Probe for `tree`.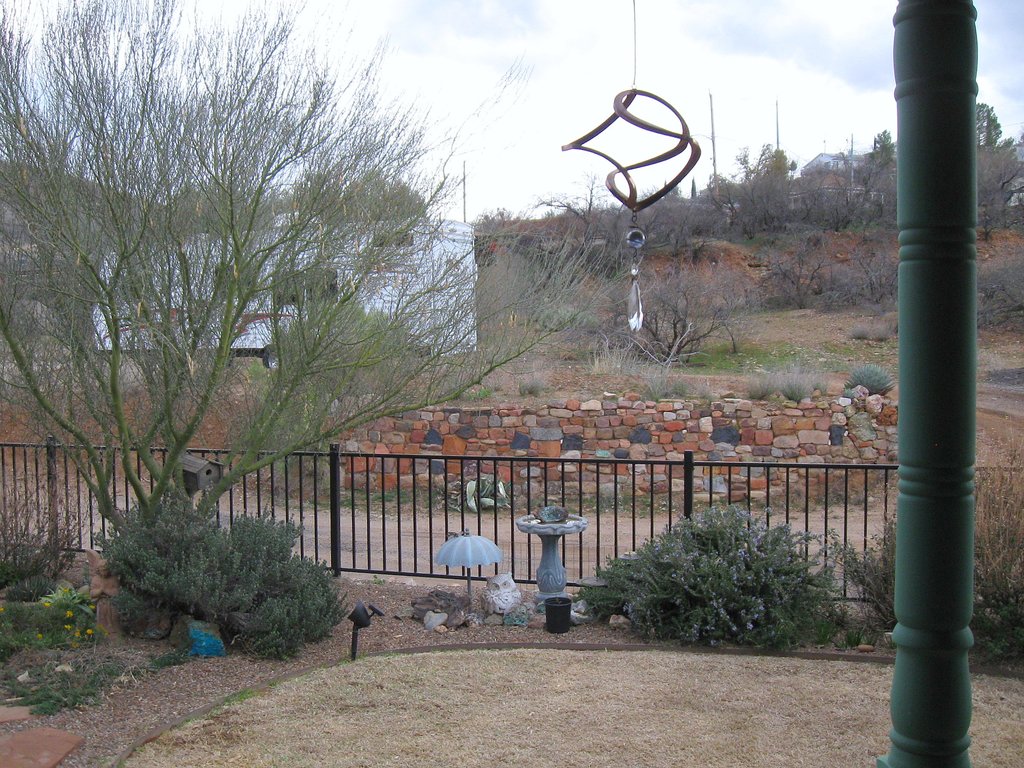
Probe result: crop(601, 500, 841, 643).
